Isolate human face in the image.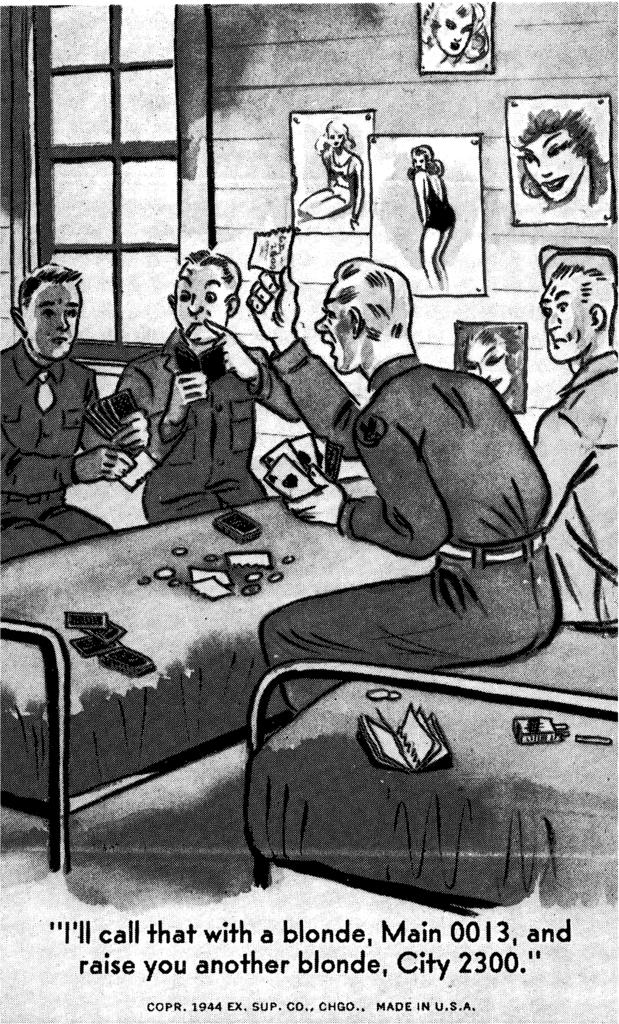
Isolated region: bbox(314, 278, 360, 371).
